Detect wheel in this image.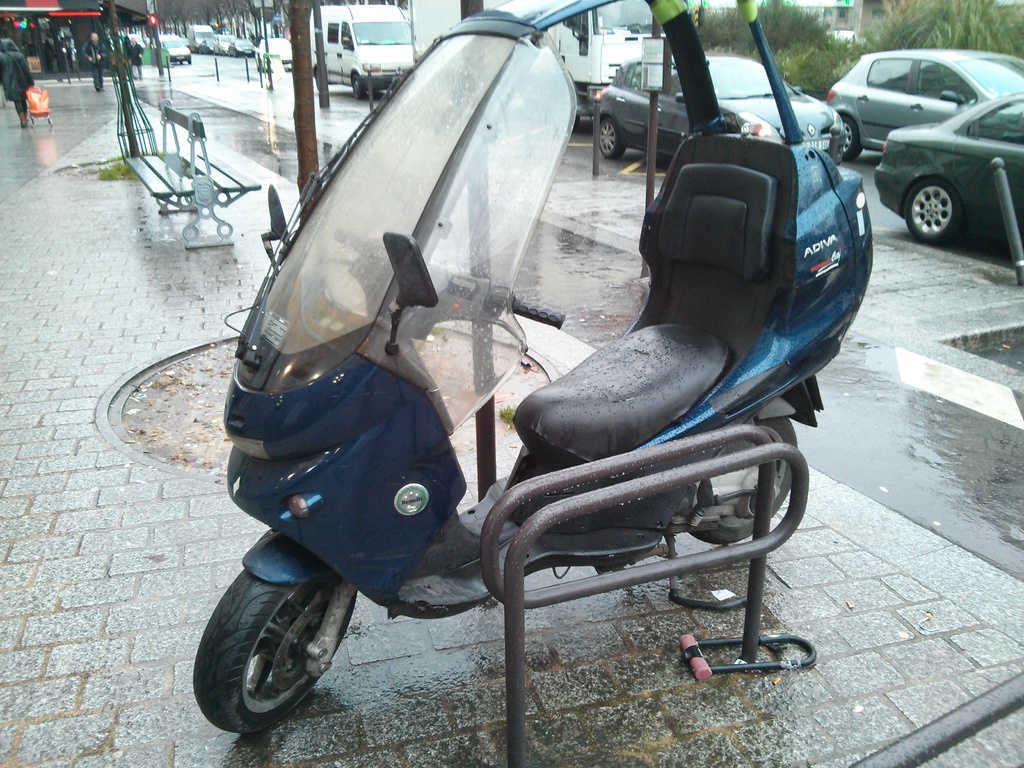
Detection: {"left": 351, "top": 76, "right": 361, "bottom": 97}.
